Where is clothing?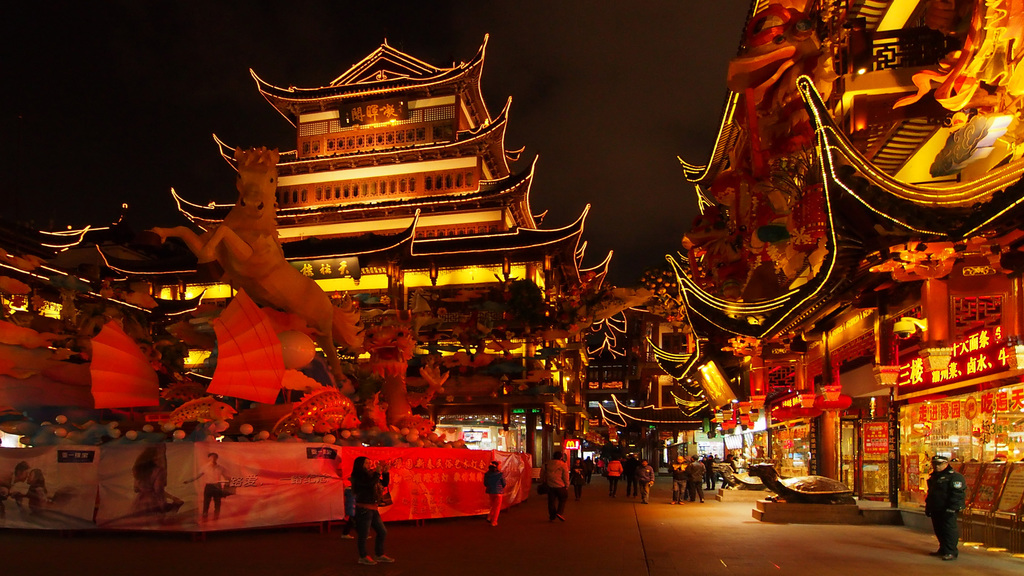
bbox(543, 460, 568, 519).
